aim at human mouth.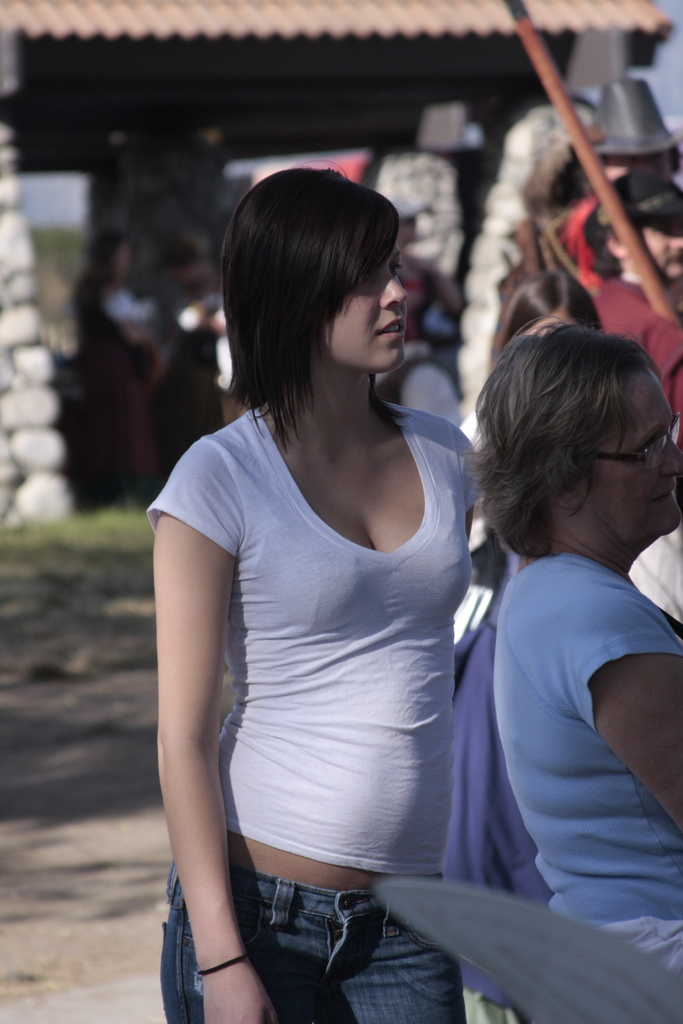
Aimed at <bbox>379, 317, 406, 337</bbox>.
